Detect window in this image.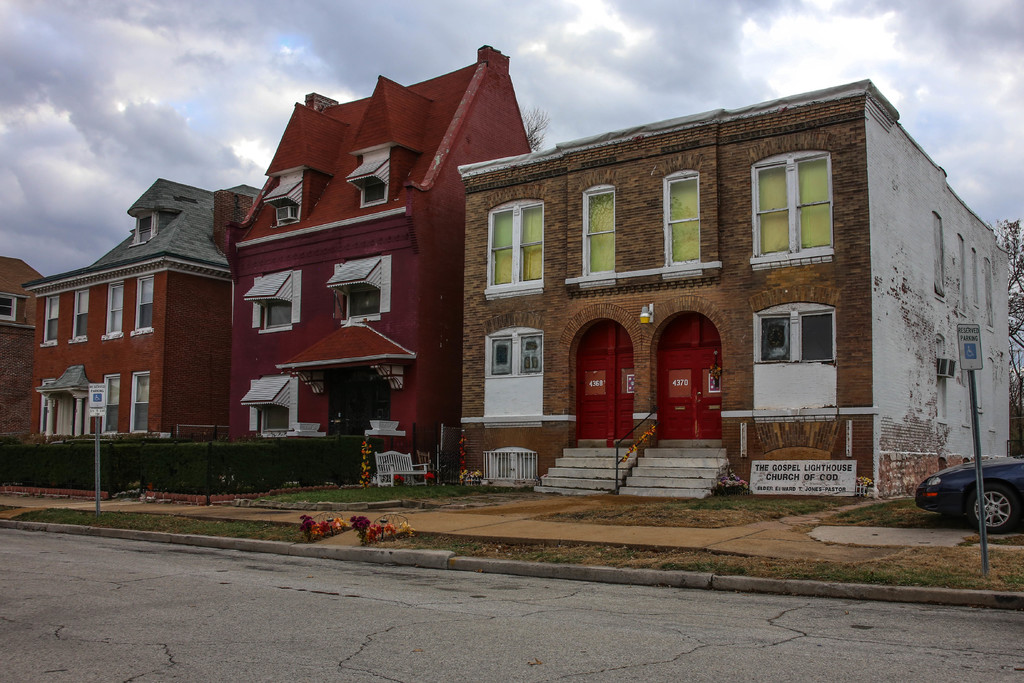
Detection: locate(42, 293, 67, 345).
